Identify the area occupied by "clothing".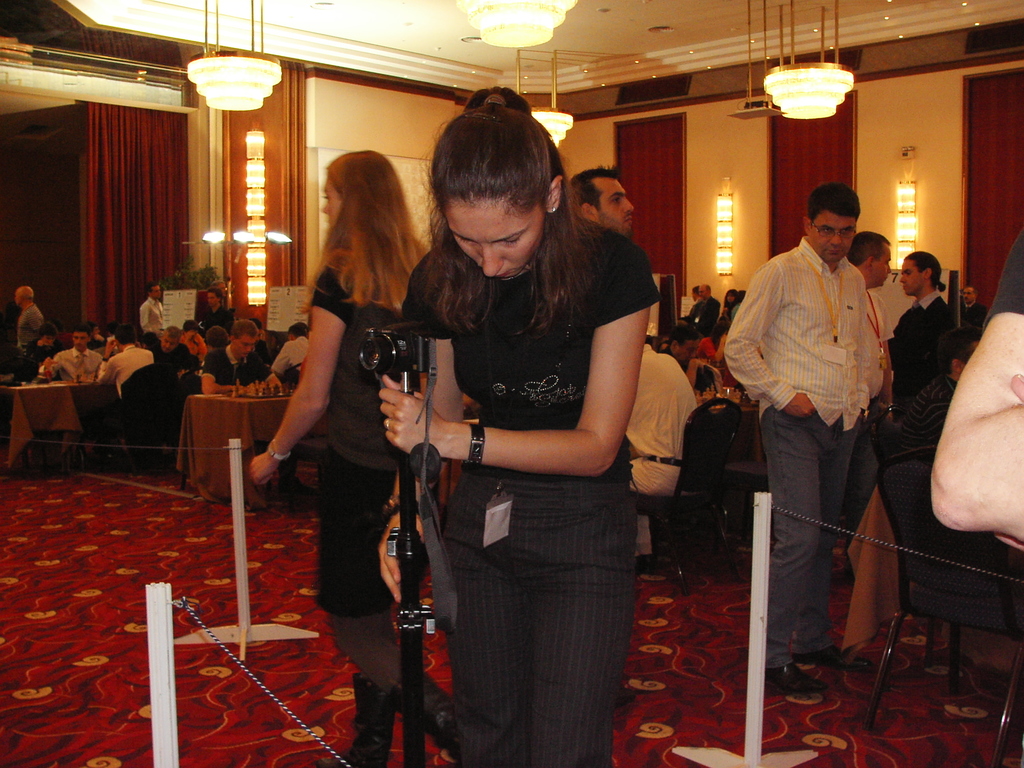
Area: bbox=[271, 335, 311, 371].
